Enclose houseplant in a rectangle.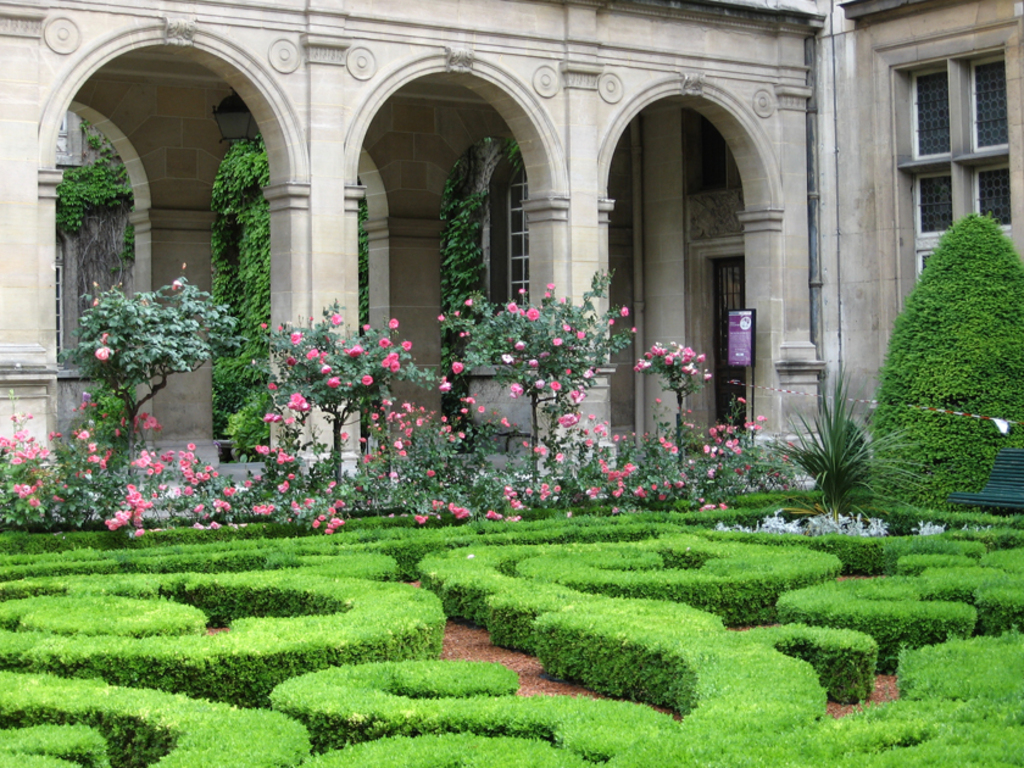
<region>0, 404, 104, 534</region>.
